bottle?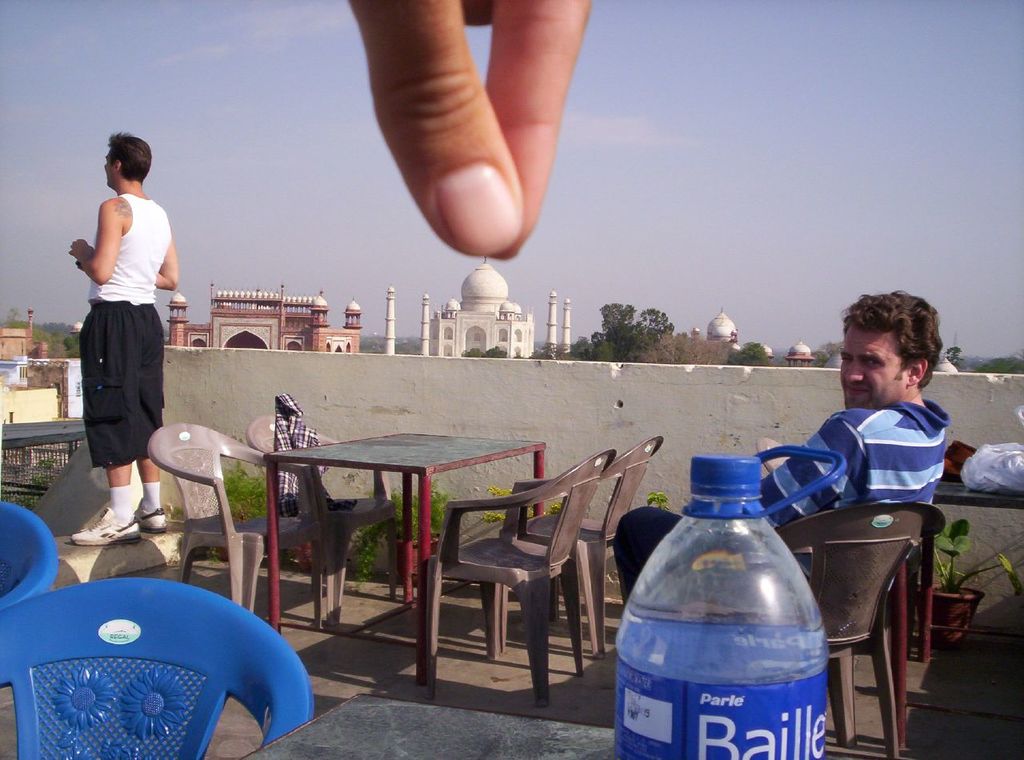
{"x1": 612, "y1": 457, "x2": 850, "y2": 759}
